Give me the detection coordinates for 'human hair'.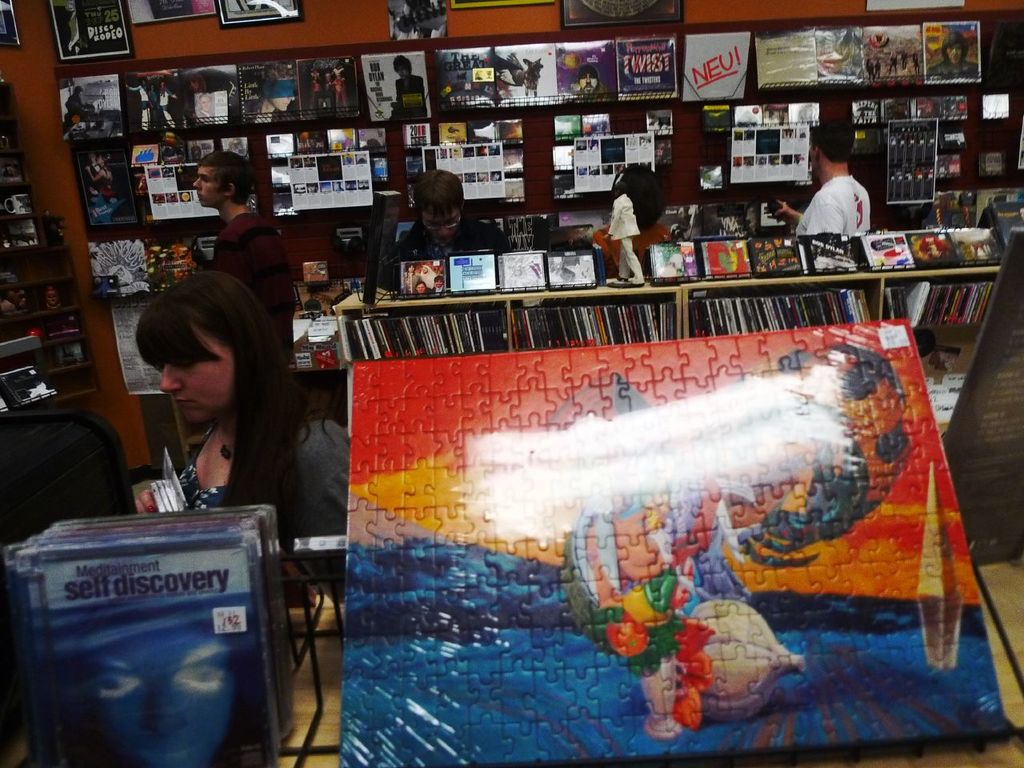
(143, 269, 295, 497).
